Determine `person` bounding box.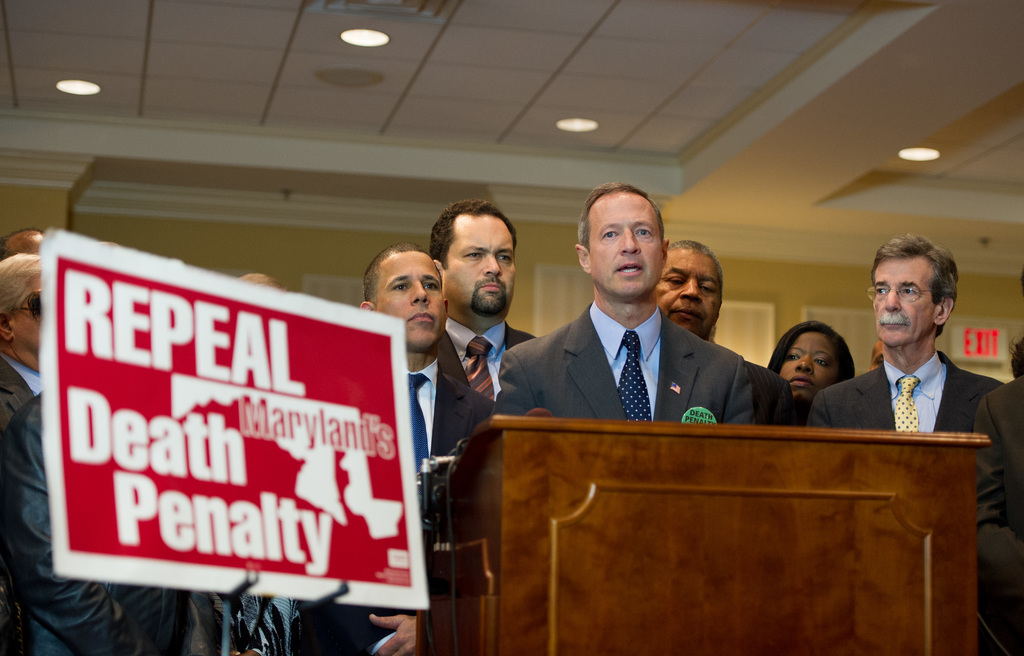
Determined: Rect(967, 374, 1023, 655).
